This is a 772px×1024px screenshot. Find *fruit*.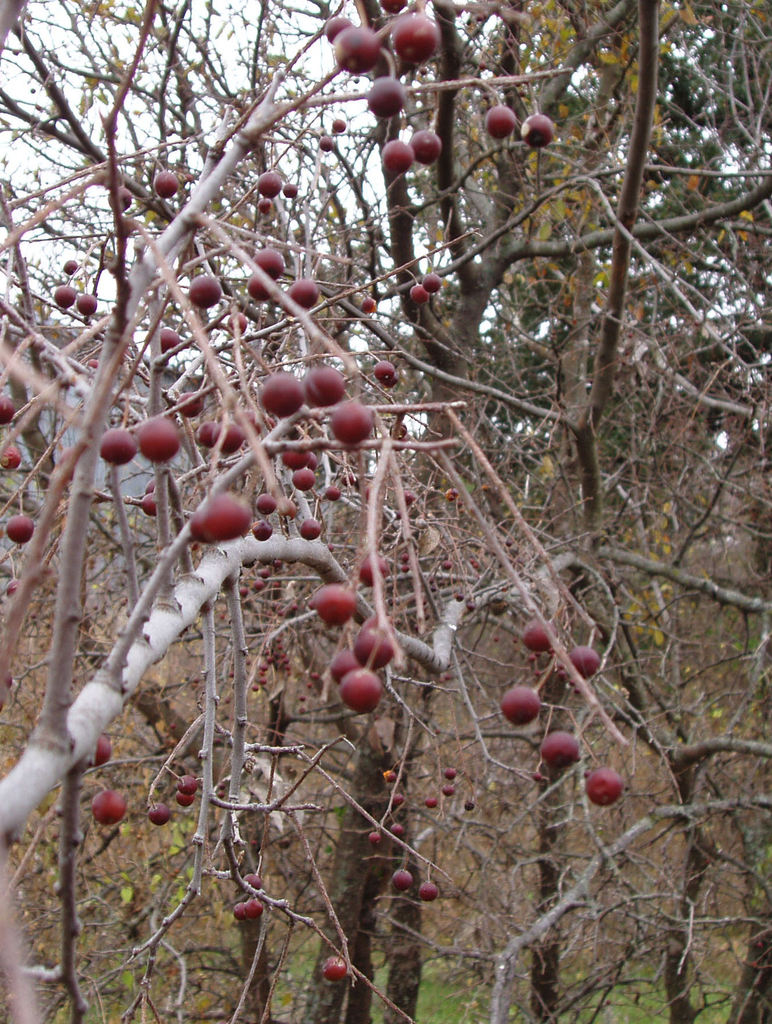
Bounding box: 0/396/19/422.
